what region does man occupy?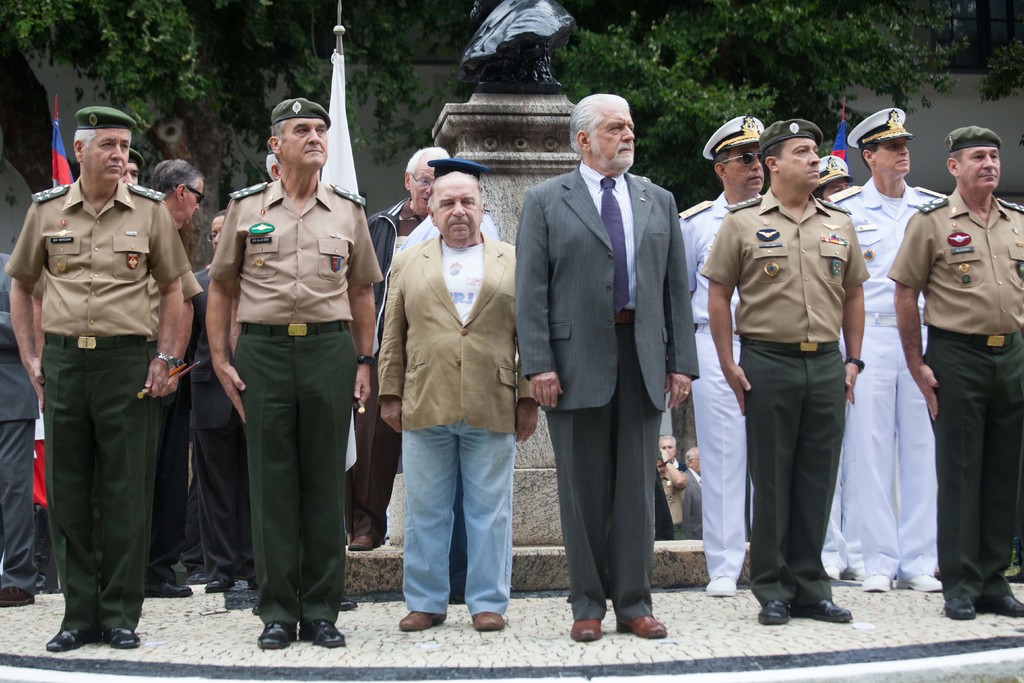
select_region(672, 113, 768, 597).
